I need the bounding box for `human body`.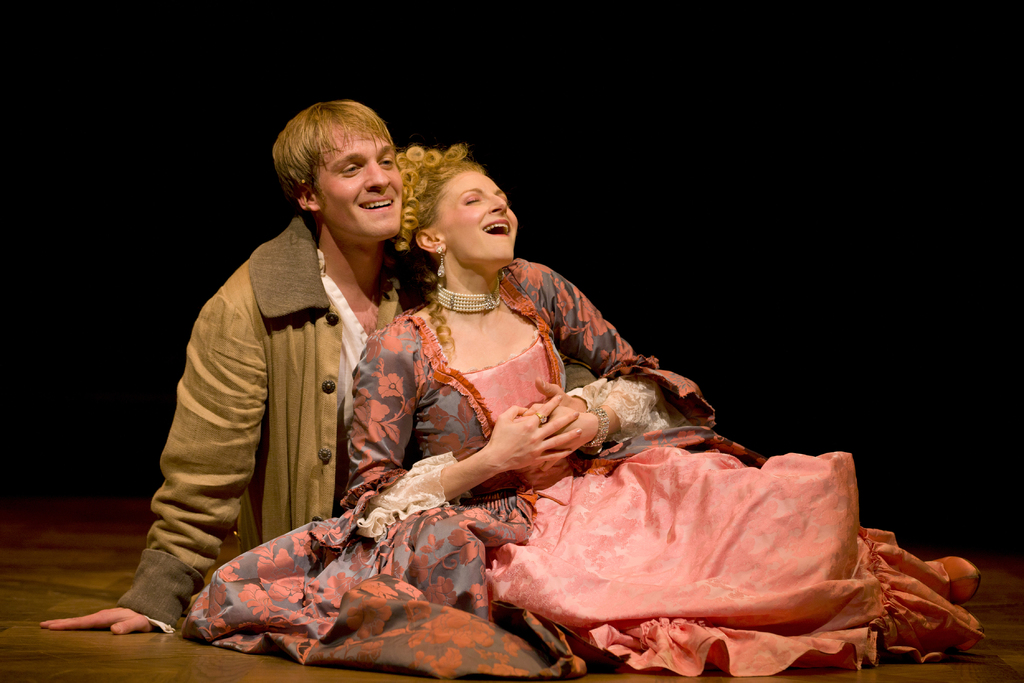
Here it is: [174, 145, 988, 682].
